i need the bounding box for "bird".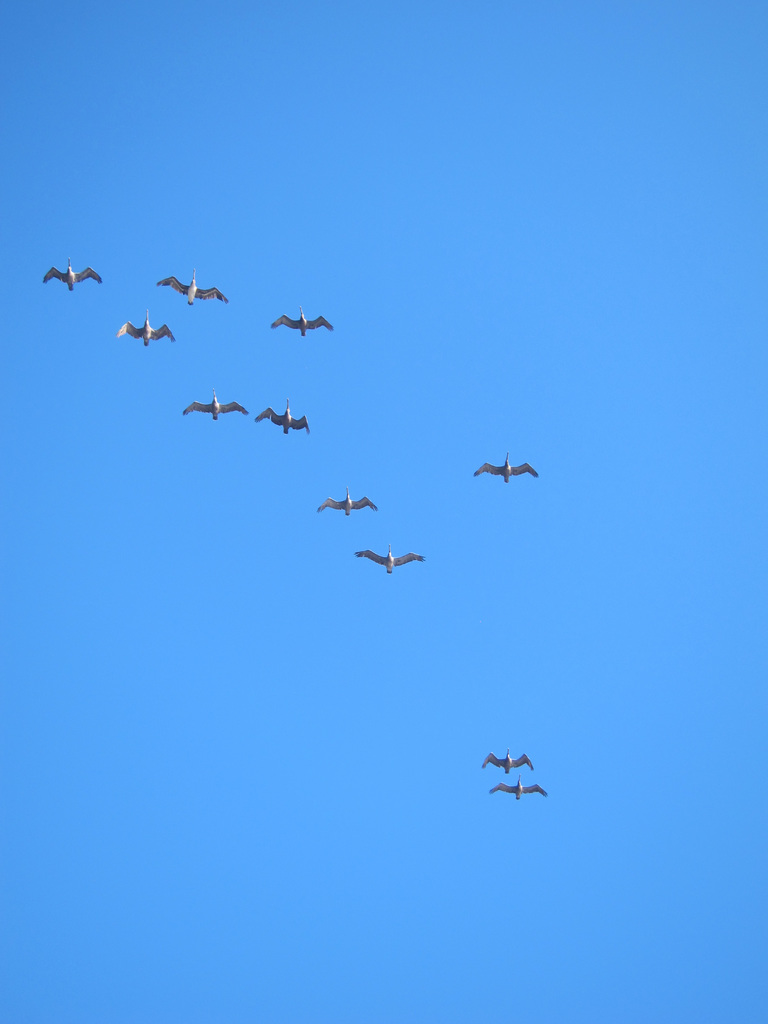
Here it is: {"left": 152, "top": 273, "right": 231, "bottom": 308}.
